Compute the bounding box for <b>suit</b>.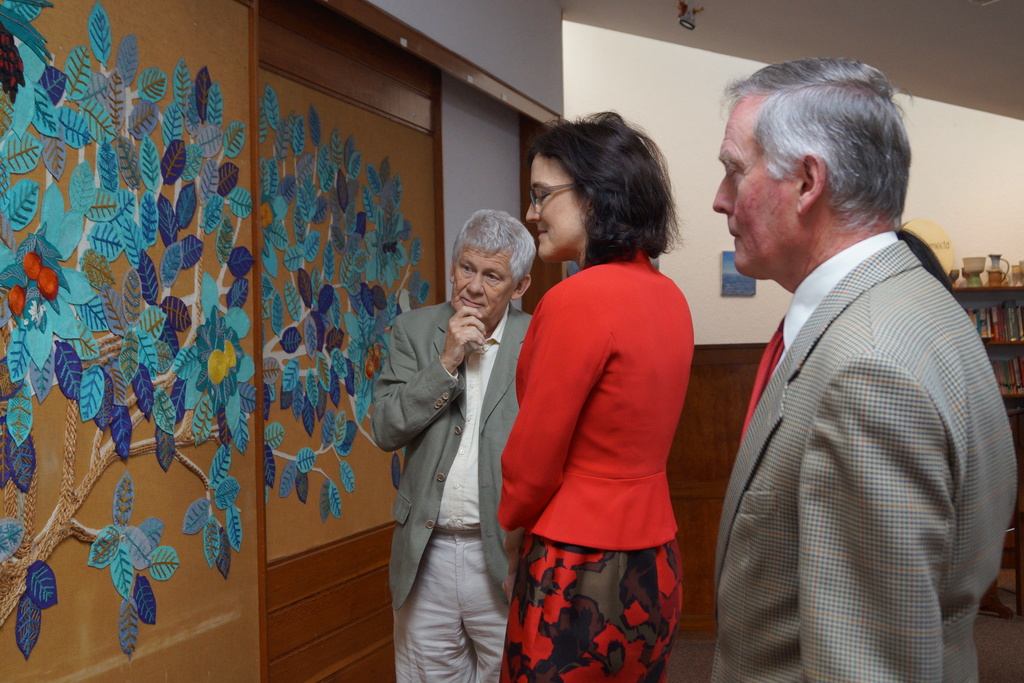
[369,302,534,682].
